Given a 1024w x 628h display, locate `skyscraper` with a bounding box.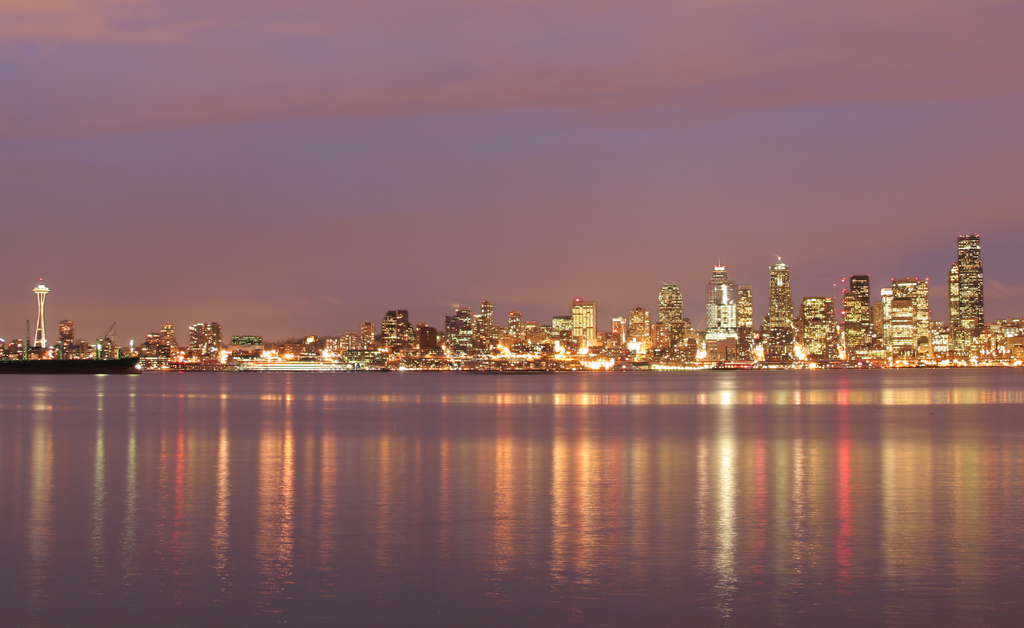
Located: {"x1": 885, "y1": 280, "x2": 939, "y2": 364}.
